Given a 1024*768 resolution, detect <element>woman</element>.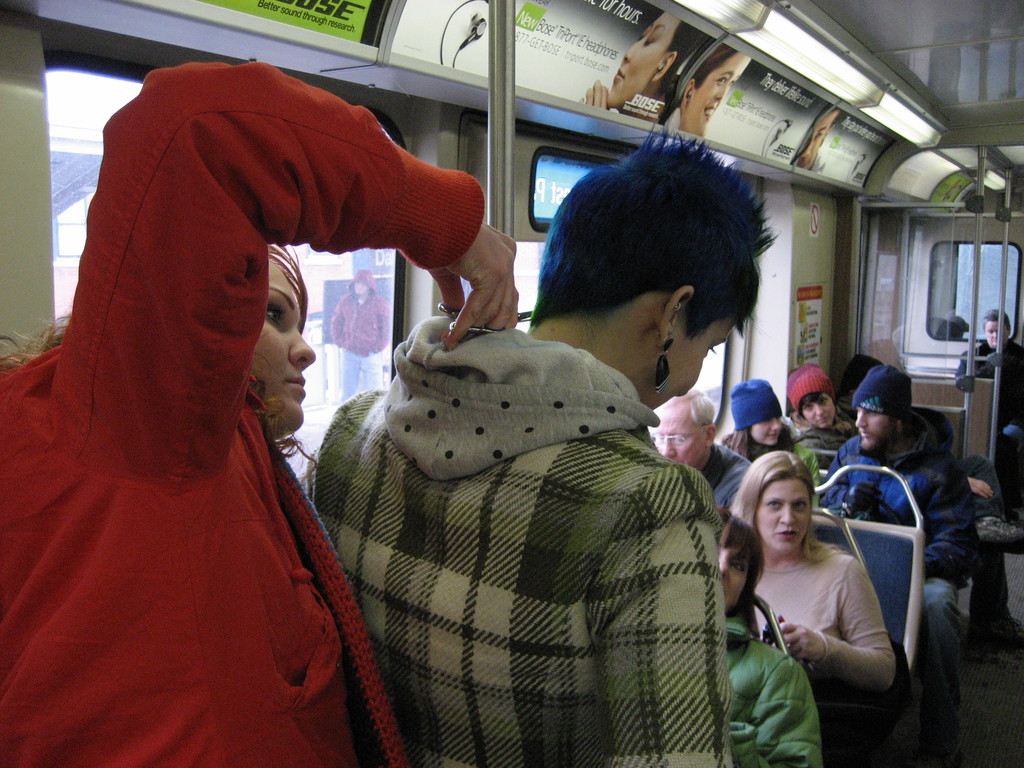
rect(310, 122, 777, 767).
